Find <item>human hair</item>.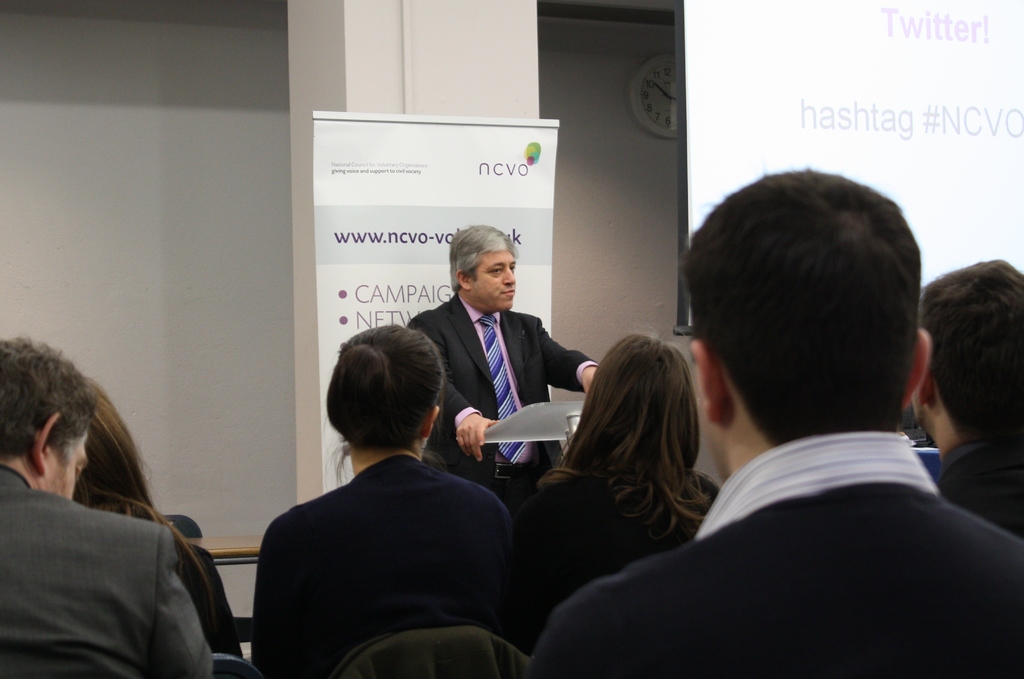
447, 225, 518, 292.
